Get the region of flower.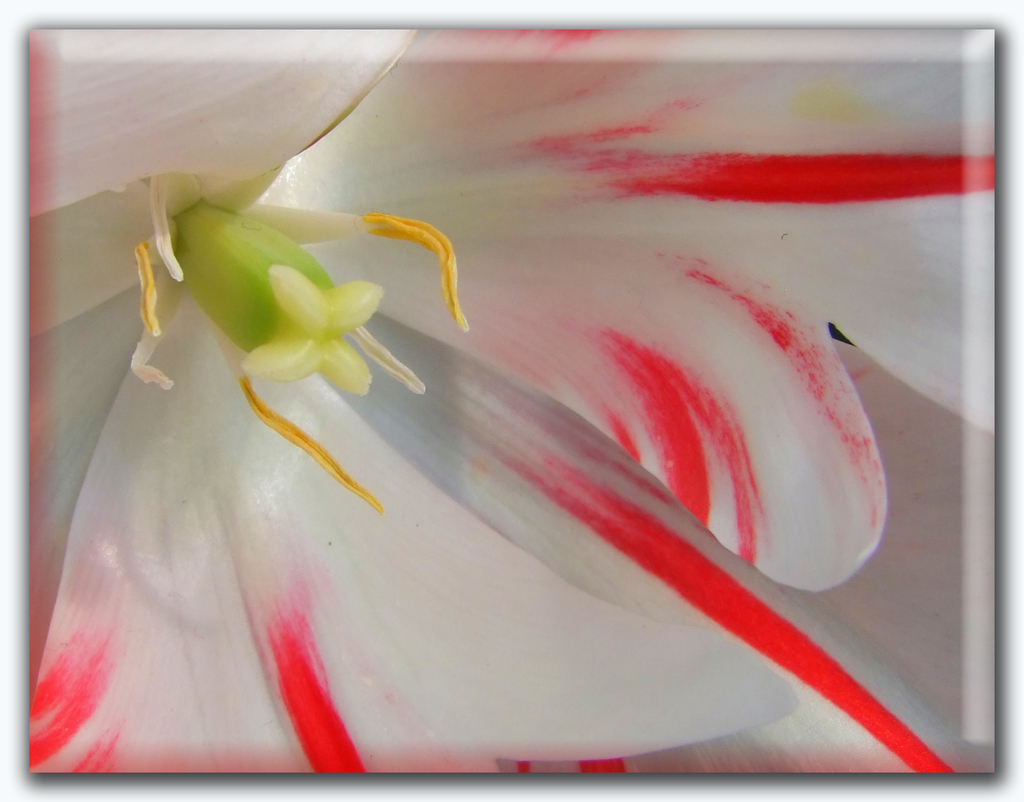
29, 24, 998, 769.
